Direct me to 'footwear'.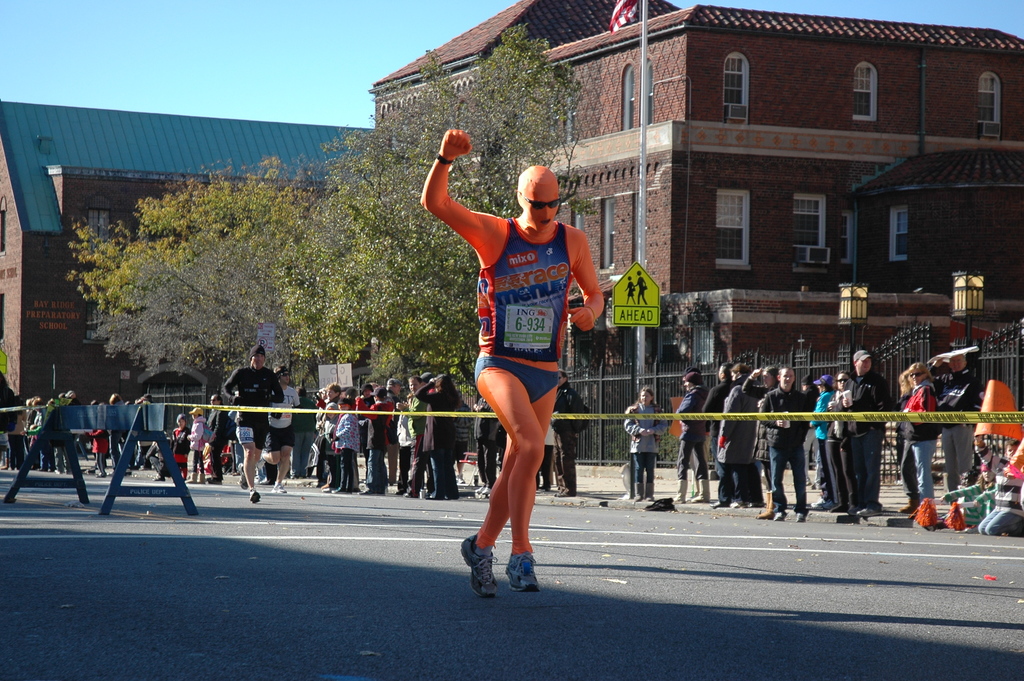
Direction: [320, 478, 330, 493].
